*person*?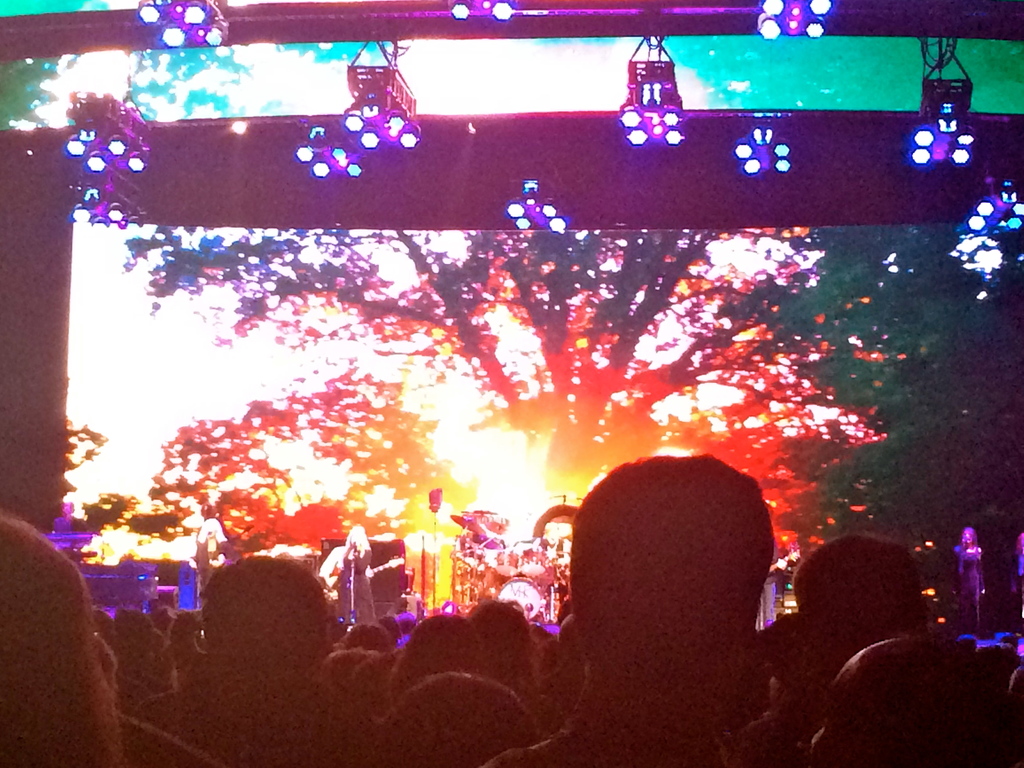
bbox=(172, 554, 337, 715)
